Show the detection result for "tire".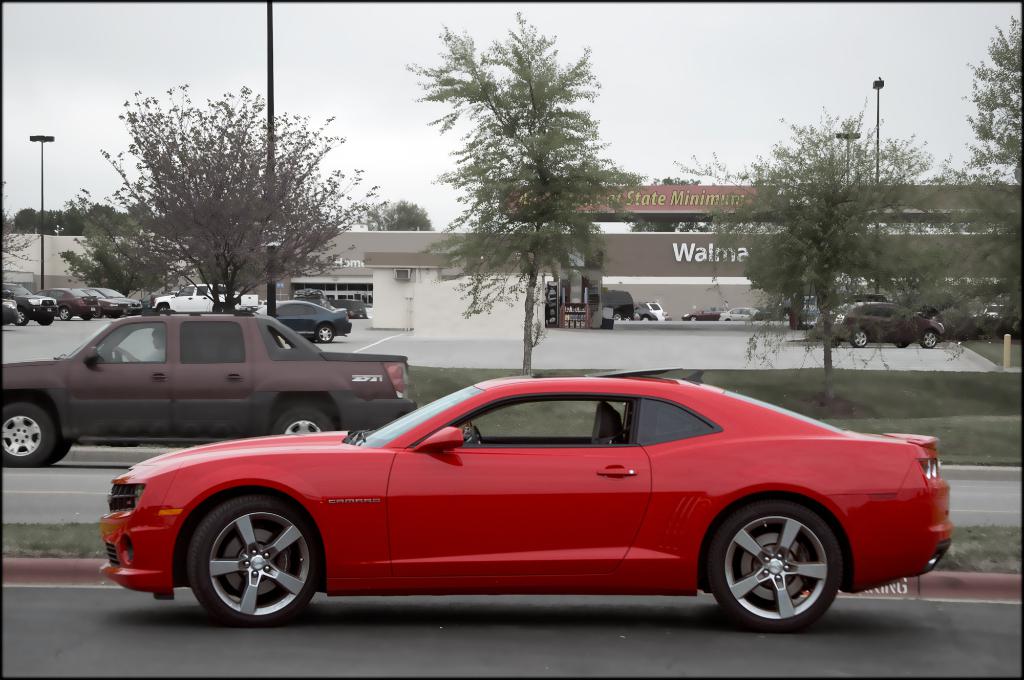
bbox=(15, 312, 29, 326).
